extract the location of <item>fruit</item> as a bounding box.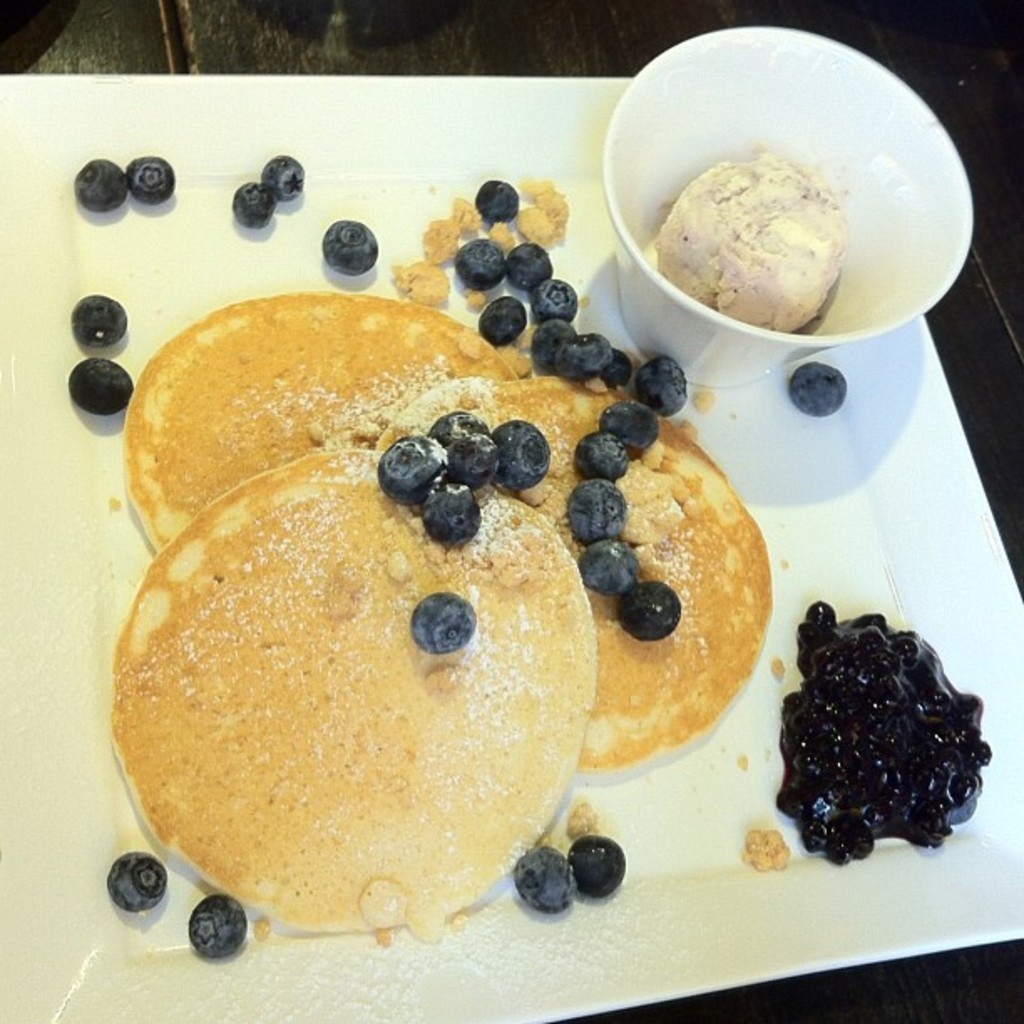
(x1=72, y1=298, x2=139, y2=350).
